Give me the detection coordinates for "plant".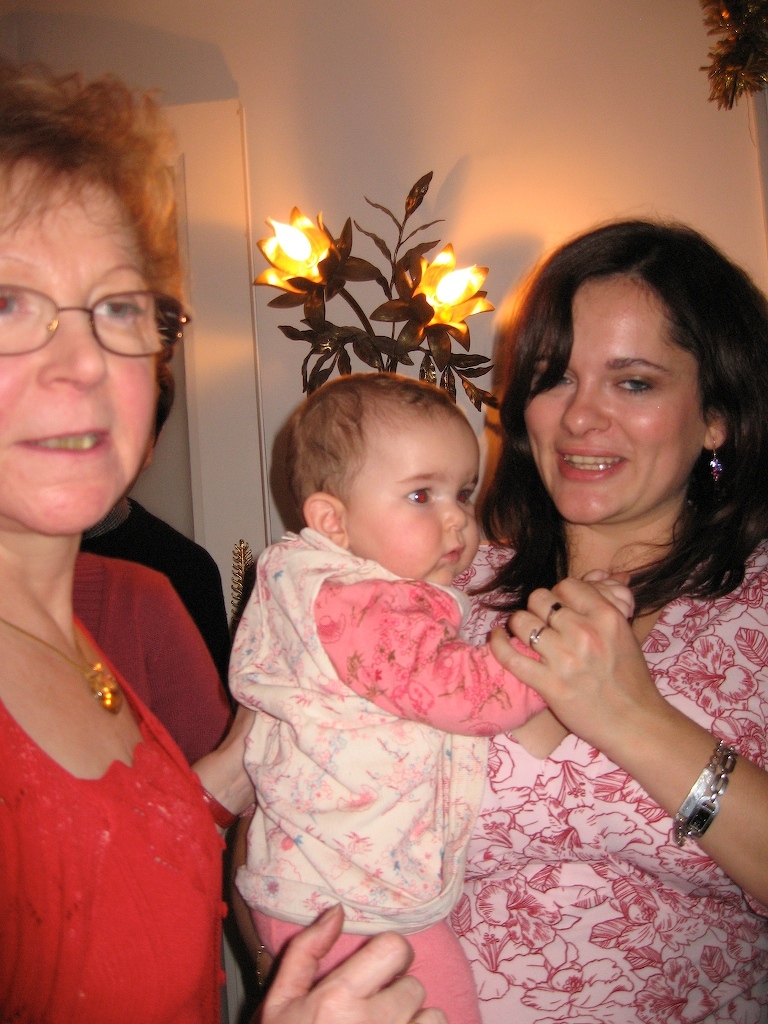
{"x1": 247, "y1": 165, "x2": 503, "y2": 421}.
